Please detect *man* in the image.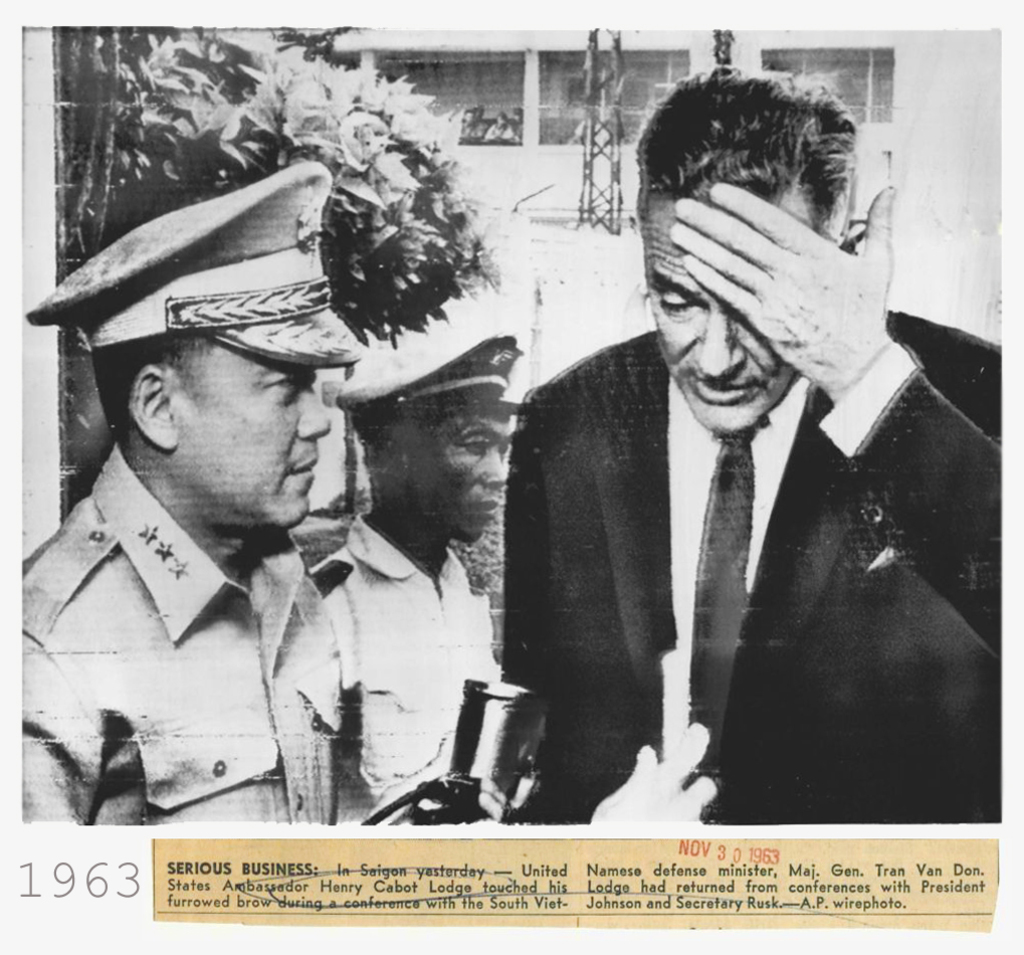
rect(20, 162, 364, 828).
